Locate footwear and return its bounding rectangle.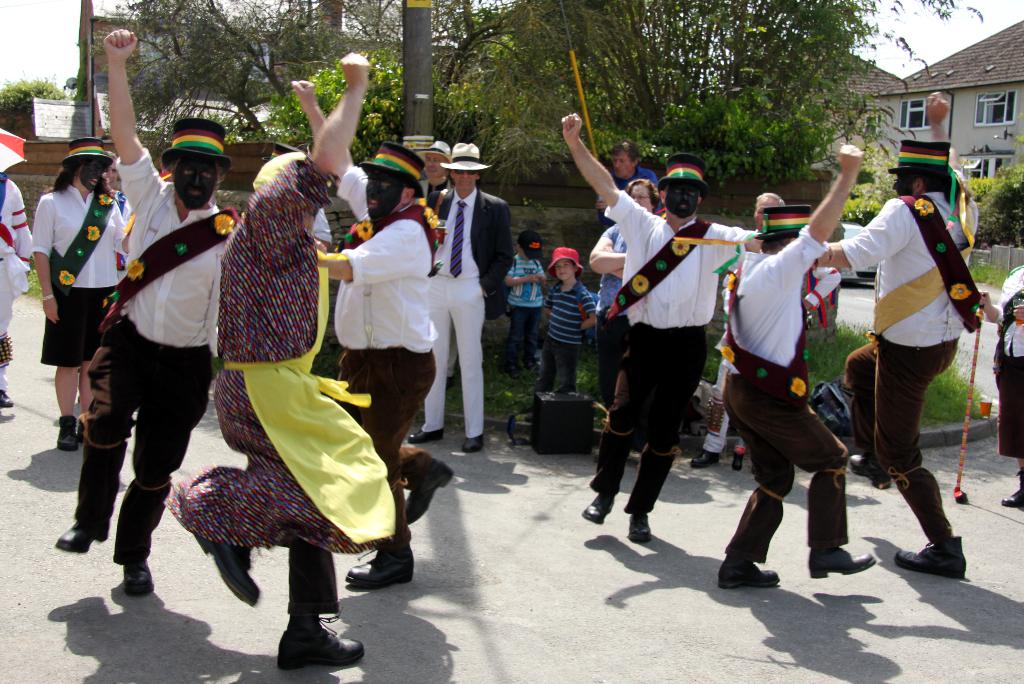
bbox=[118, 550, 149, 594].
